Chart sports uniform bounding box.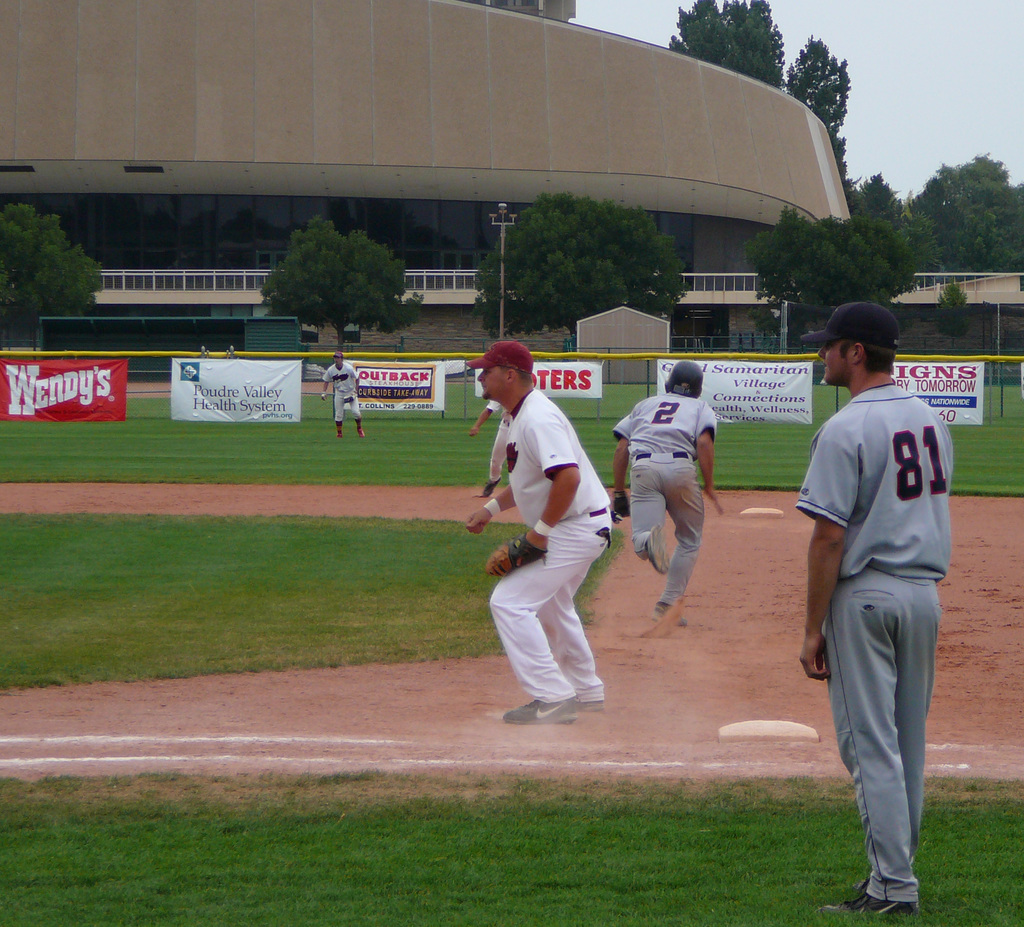
Charted: (x1=483, y1=405, x2=515, y2=502).
